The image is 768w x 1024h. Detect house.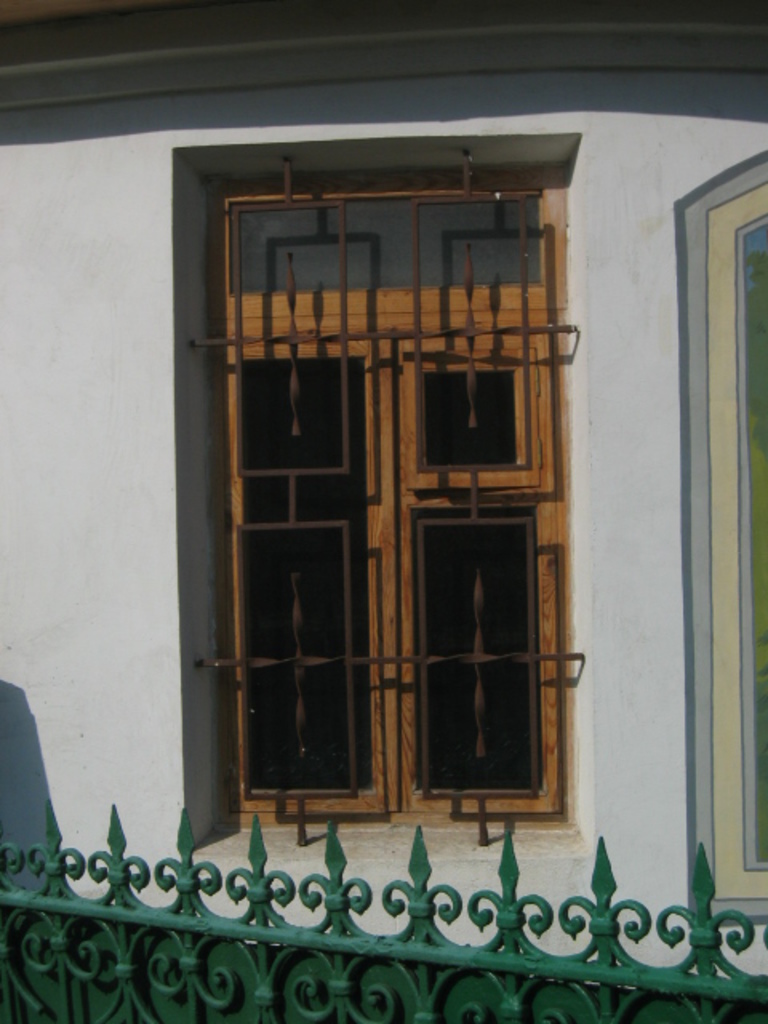
Detection: box(3, 3, 766, 970).
